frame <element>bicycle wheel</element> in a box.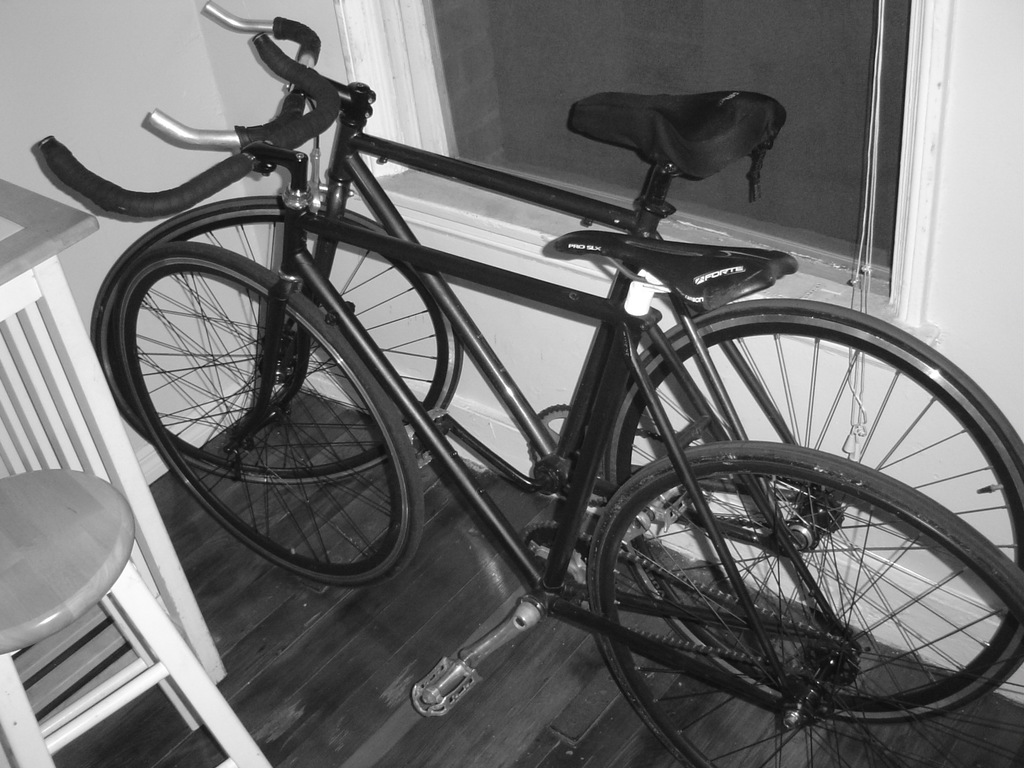
<region>88, 192, 465, 495</region>.
